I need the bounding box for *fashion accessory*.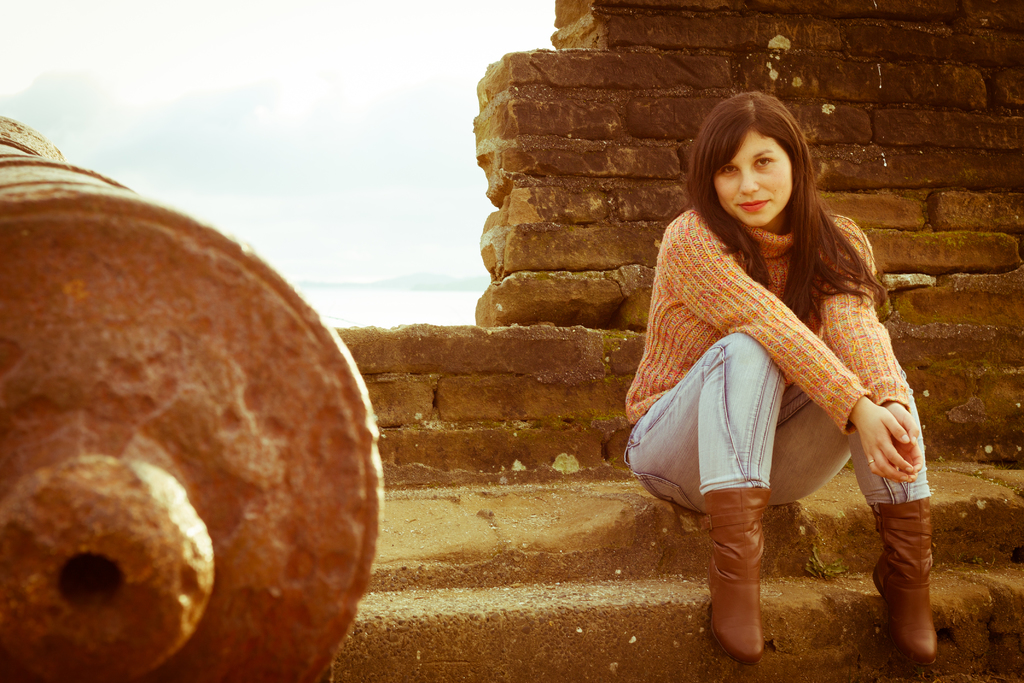
Here it is: {"x1": 701, "y1": 482, "x2": 766, "y2": 661}.
